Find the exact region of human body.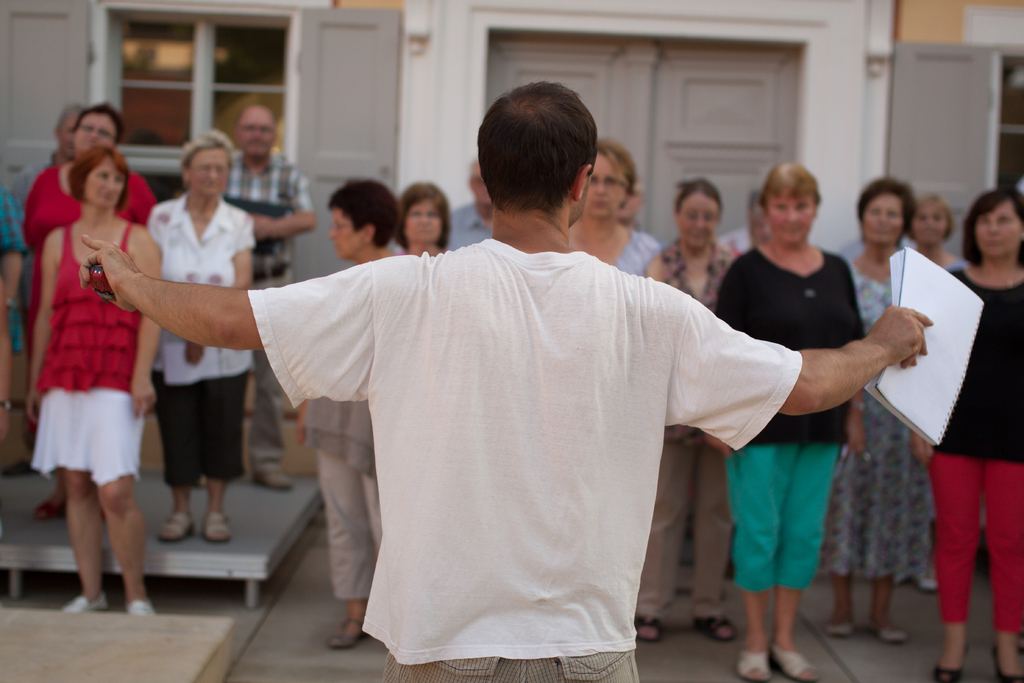
Exact region: bbox=[712, 159, 866, 682].
